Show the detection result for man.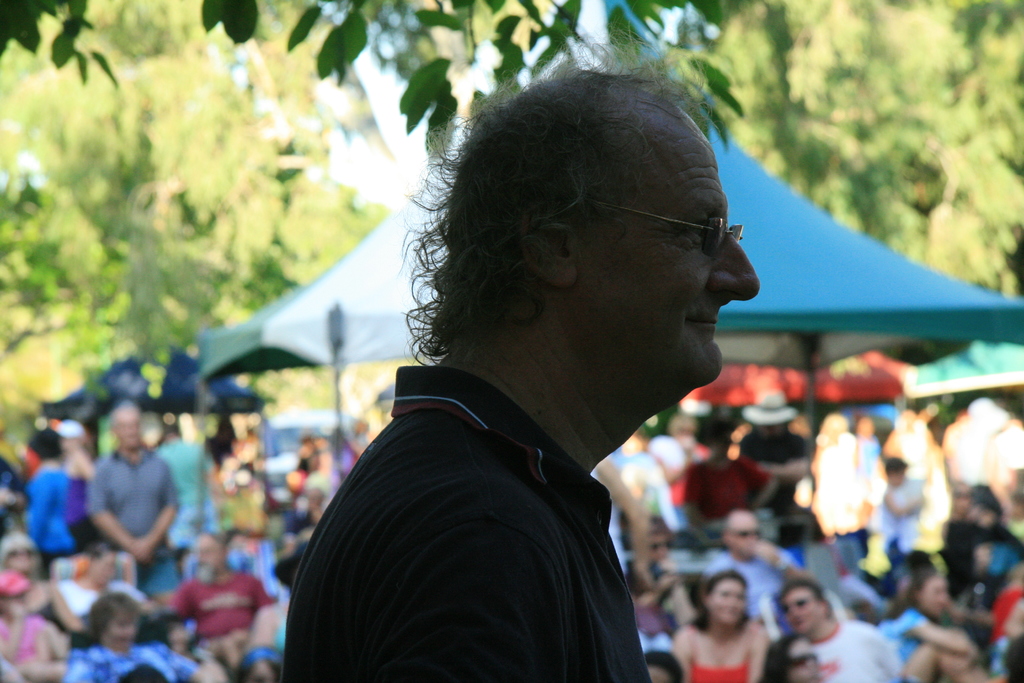
Rect(79, 404, 184, 594).
